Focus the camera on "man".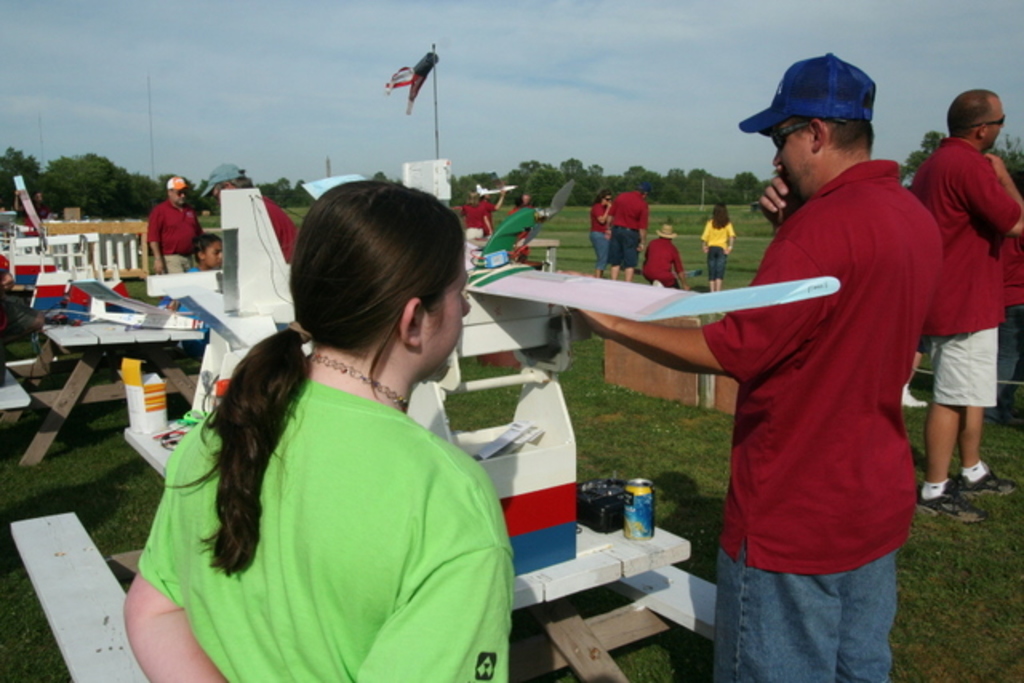
Focus region: left=645, top=227, right=690, bottom=291.
